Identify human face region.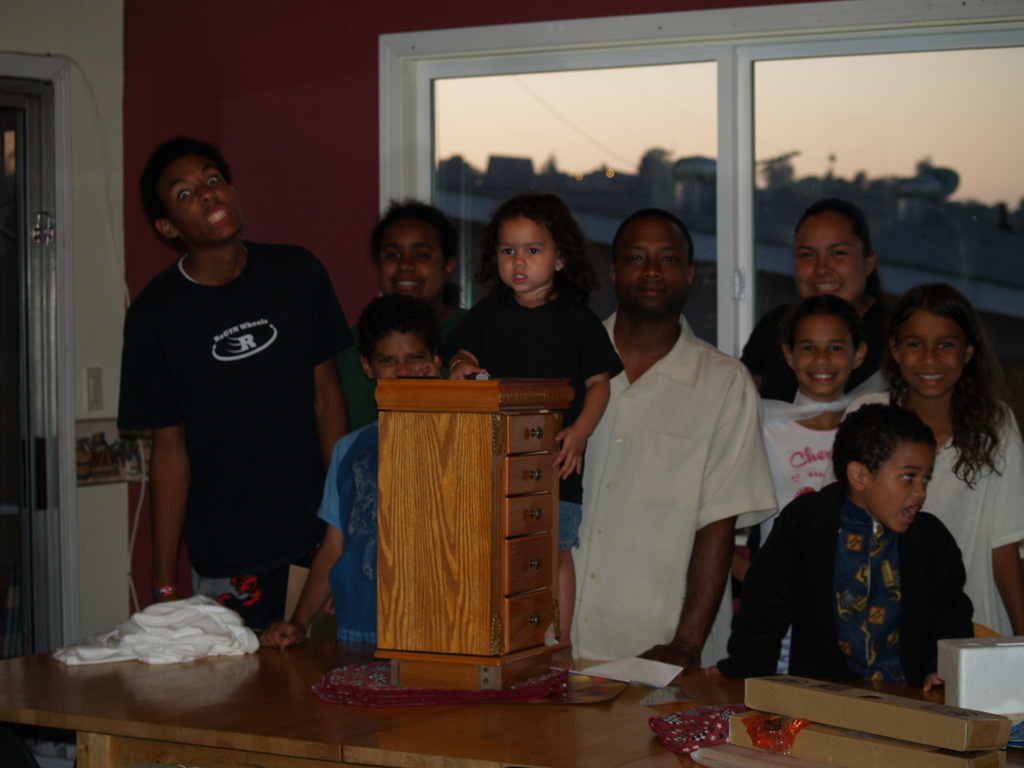
Region: 616, 218, 690, 310.
